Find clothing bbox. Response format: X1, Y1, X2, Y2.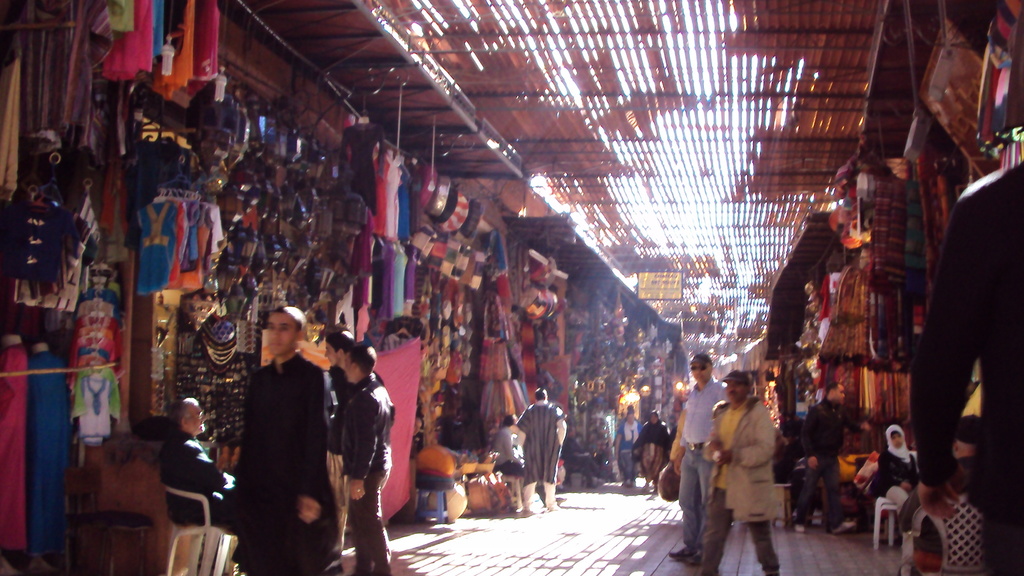
790, 399, 878, 528.
